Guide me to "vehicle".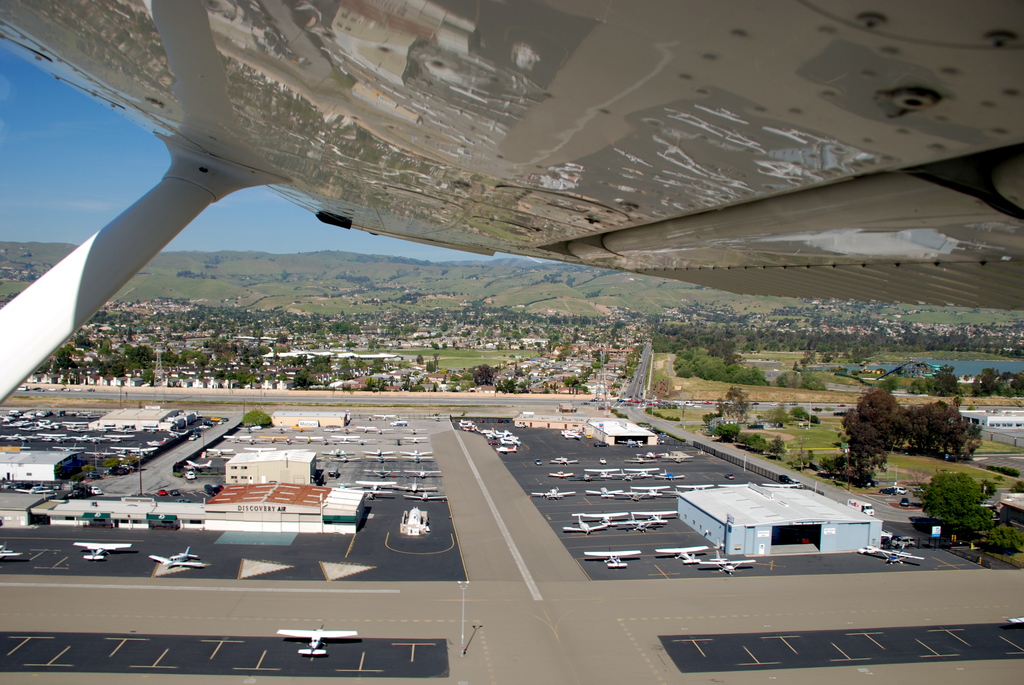
Guidance: <bbox>328, 453, 360, 462</bbox>.
